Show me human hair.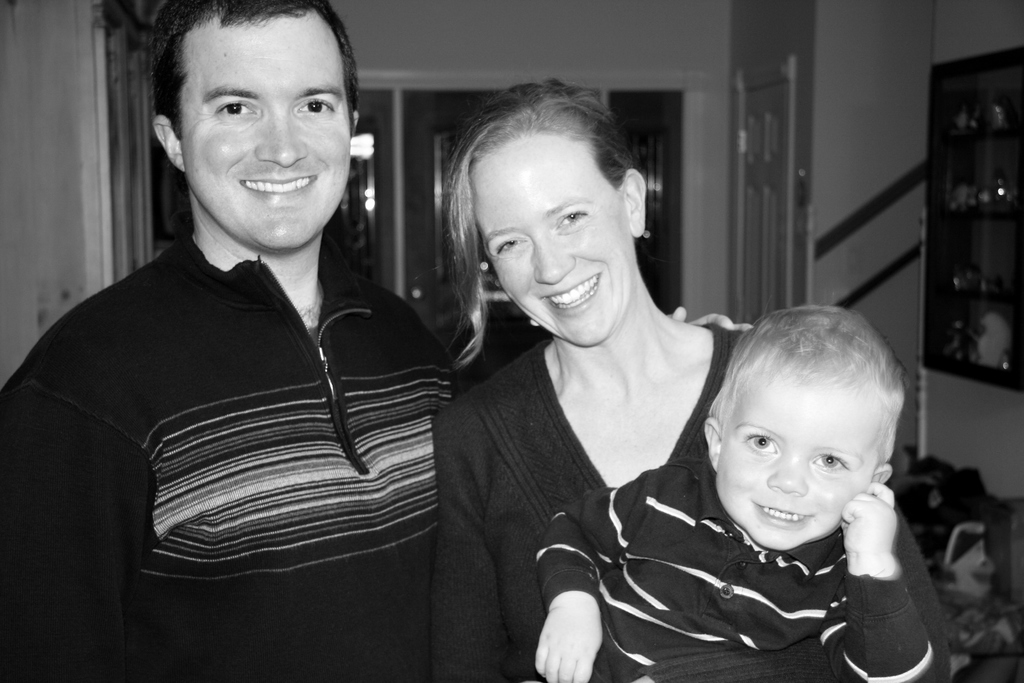
human hair is here: x1=156 y1=1 x2=358 y2=139.
